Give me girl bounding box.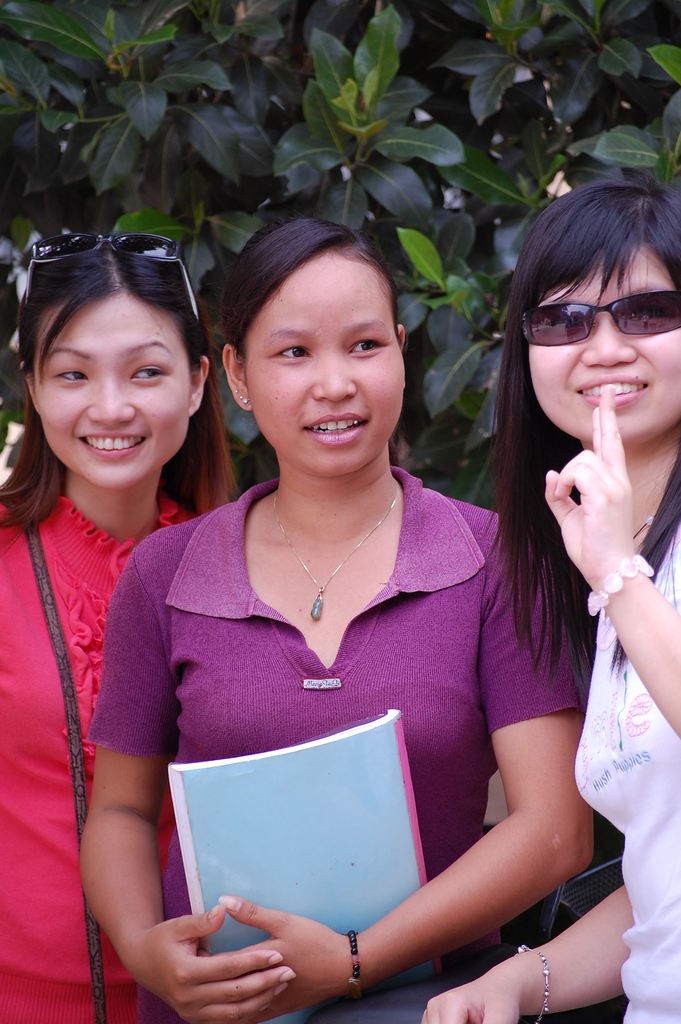
select_region(0, 236, 236, 1023).
